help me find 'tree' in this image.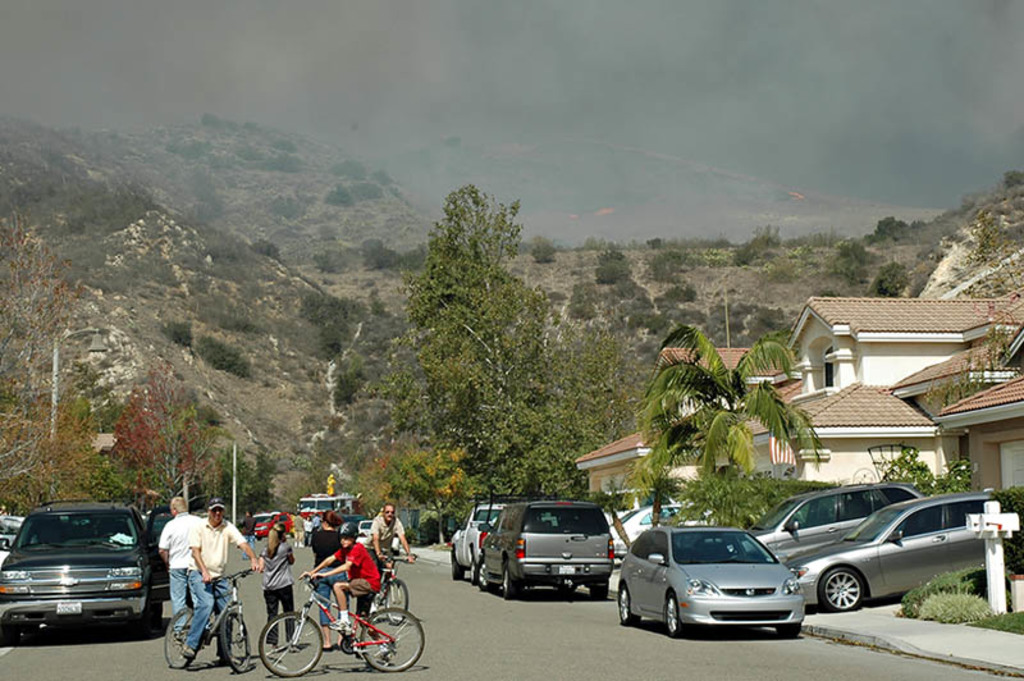
Found it: select_region(101, 366, 216, 509).
